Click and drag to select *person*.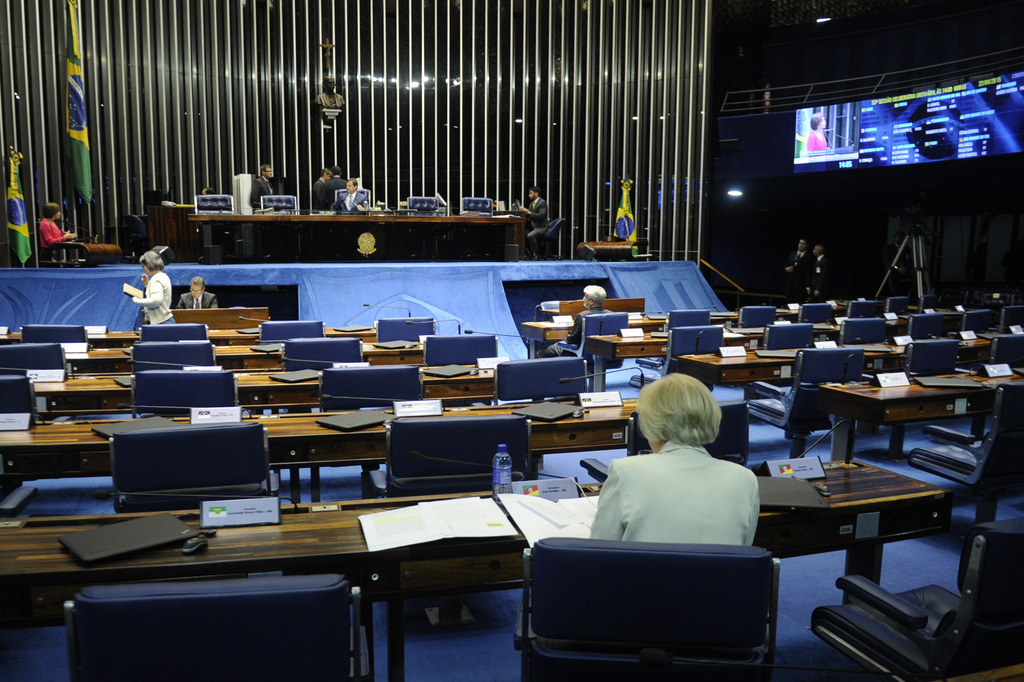
Selection: {"left": 247, "top": 166, "right": 297, "bottom": 211}.
